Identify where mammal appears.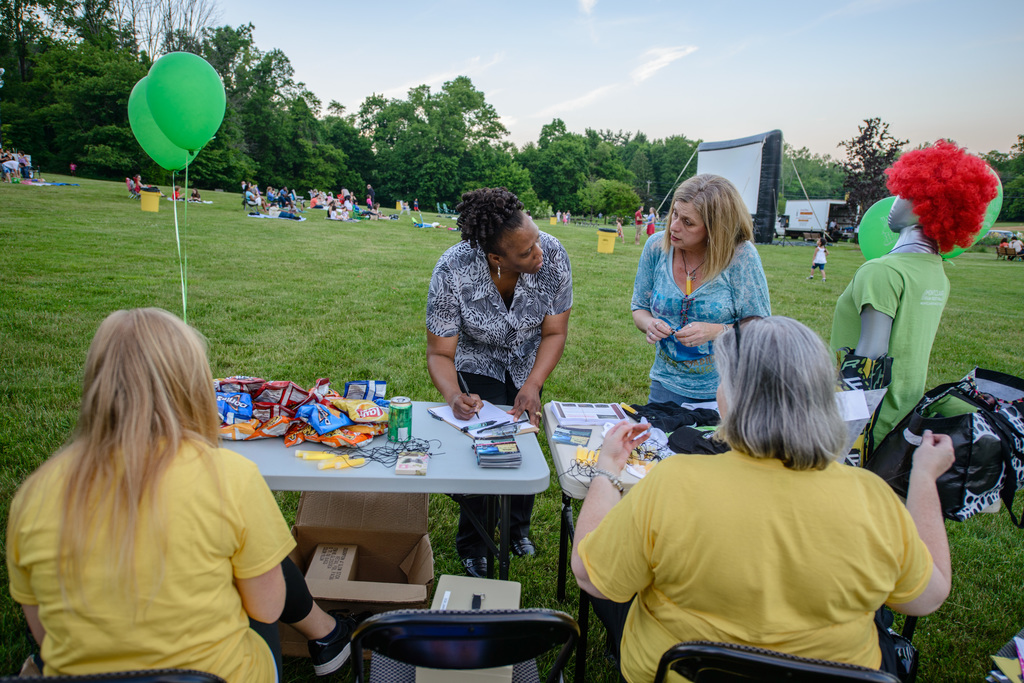
Appears at {"left": 20, "top": 150, "right": 27, "bottom": 173}.
